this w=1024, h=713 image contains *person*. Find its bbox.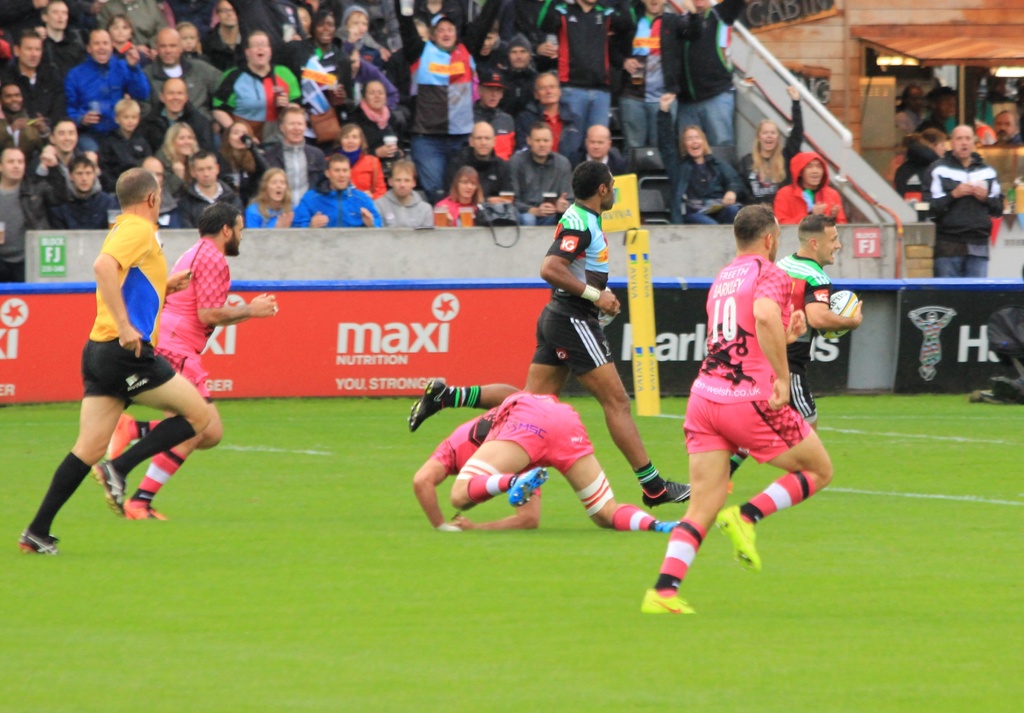
{"left": 212, "top": 30, "right": 299, "bottom": 138}.
